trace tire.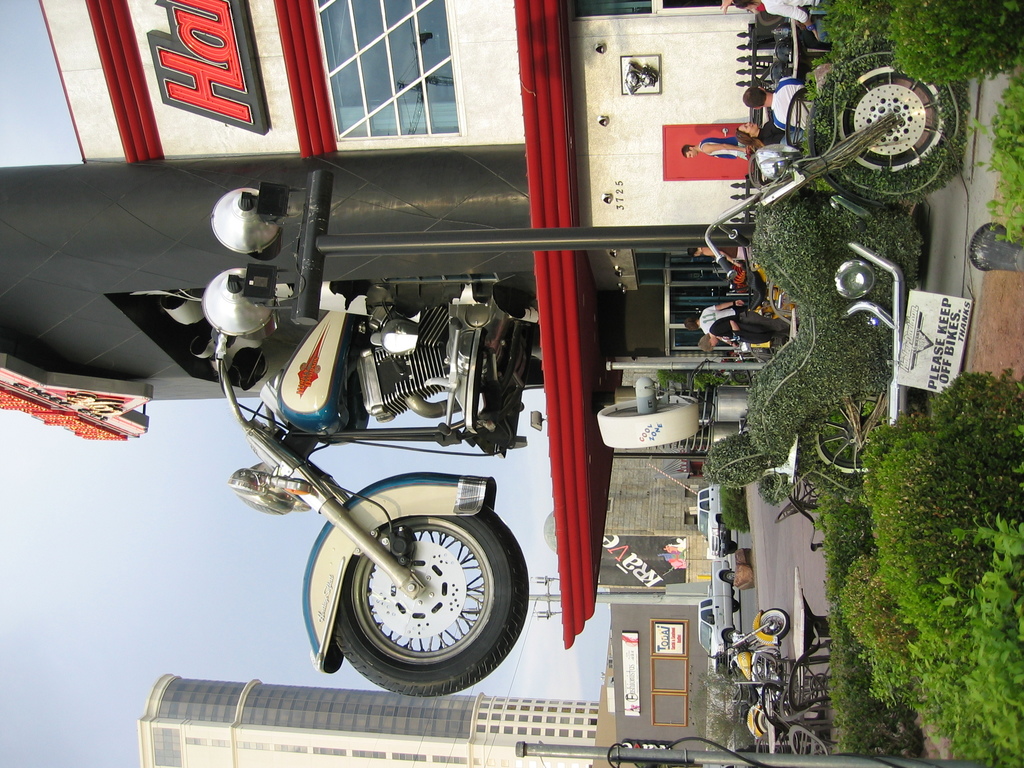
Traced to x1=721, y1=570, x2=739, y2=584.
